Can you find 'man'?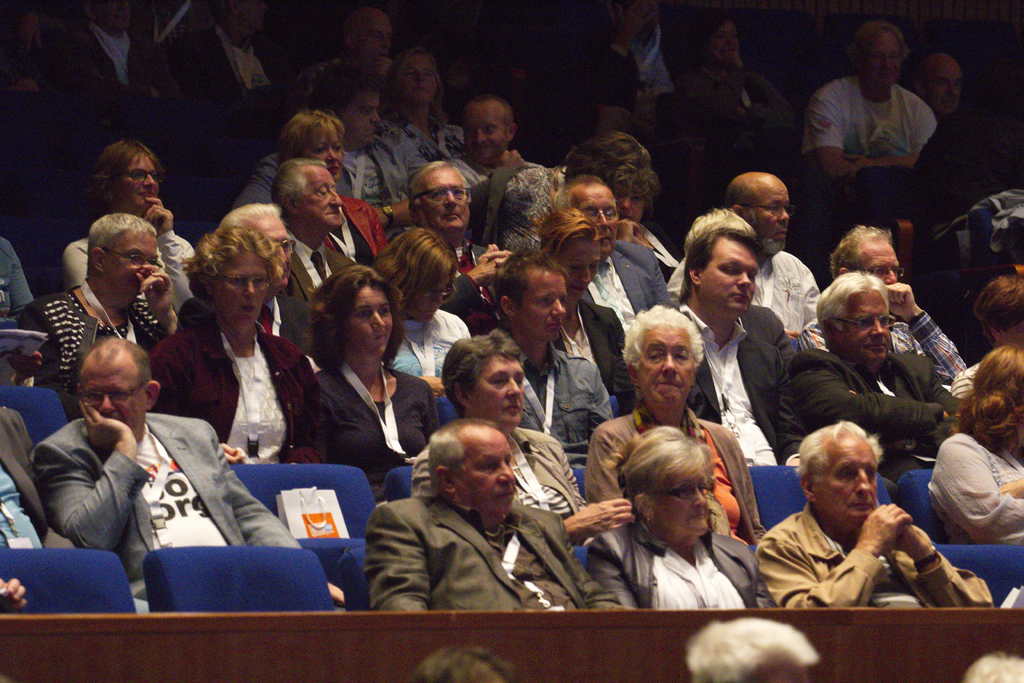
Yes, bounding box: [174,201,310,354].
